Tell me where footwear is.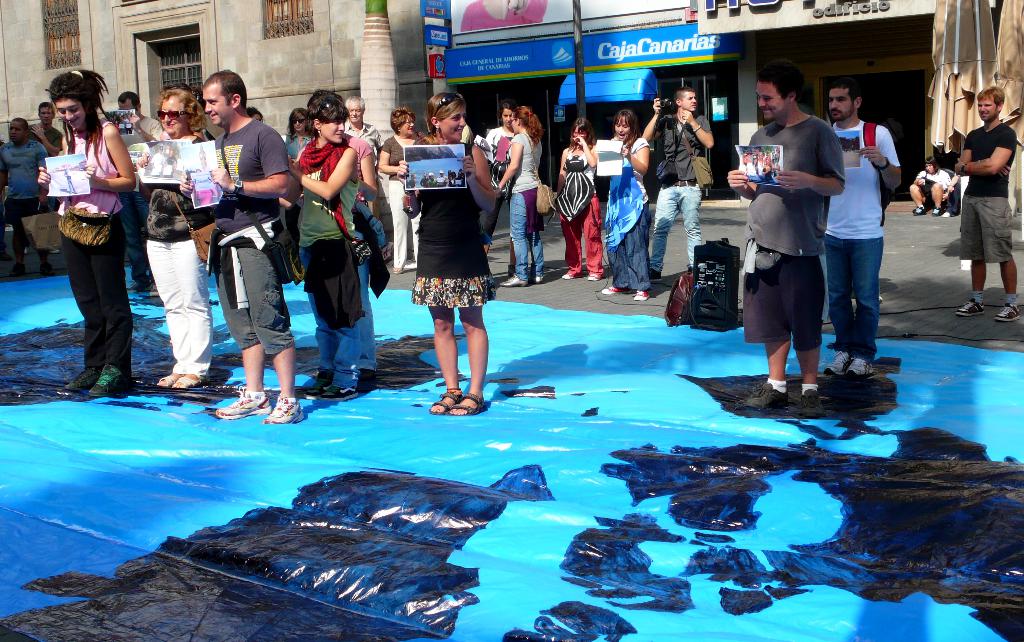
footwear is at 213:391:271:420.
